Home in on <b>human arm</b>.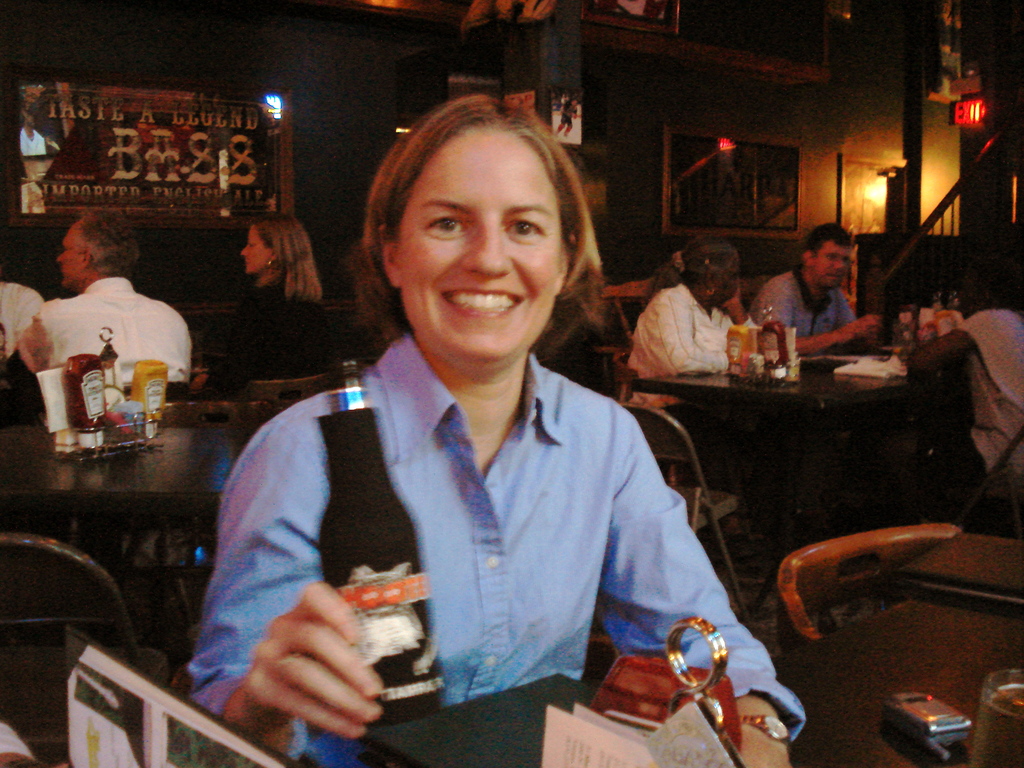
Homed in at [x1=724, y1=278, x2=756, y2=339].
